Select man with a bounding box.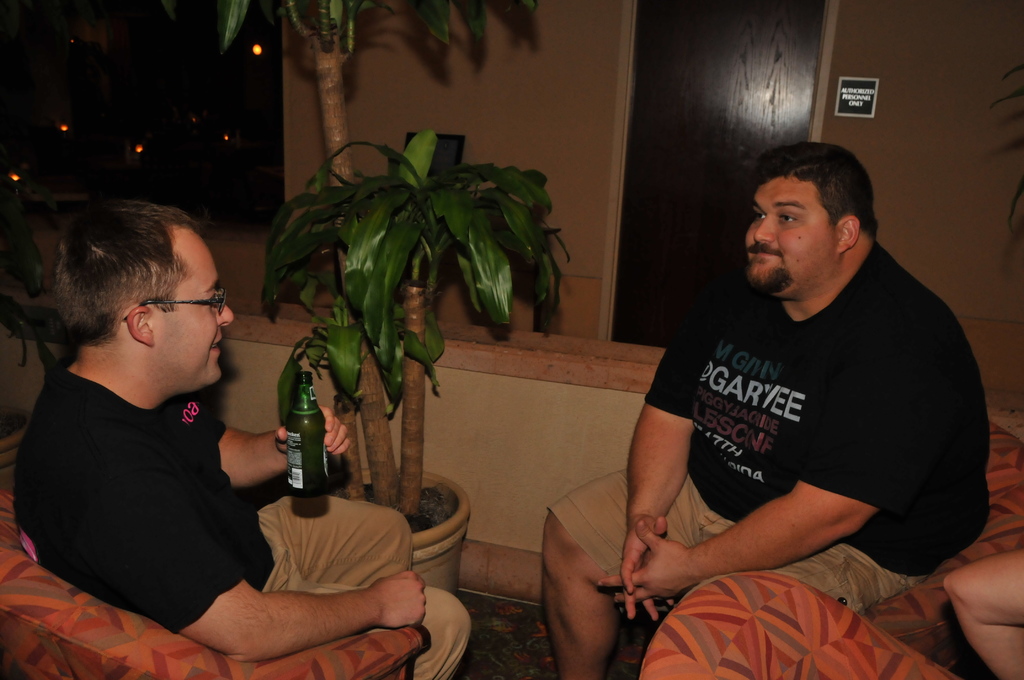
region(536, 139, 991, 679).
